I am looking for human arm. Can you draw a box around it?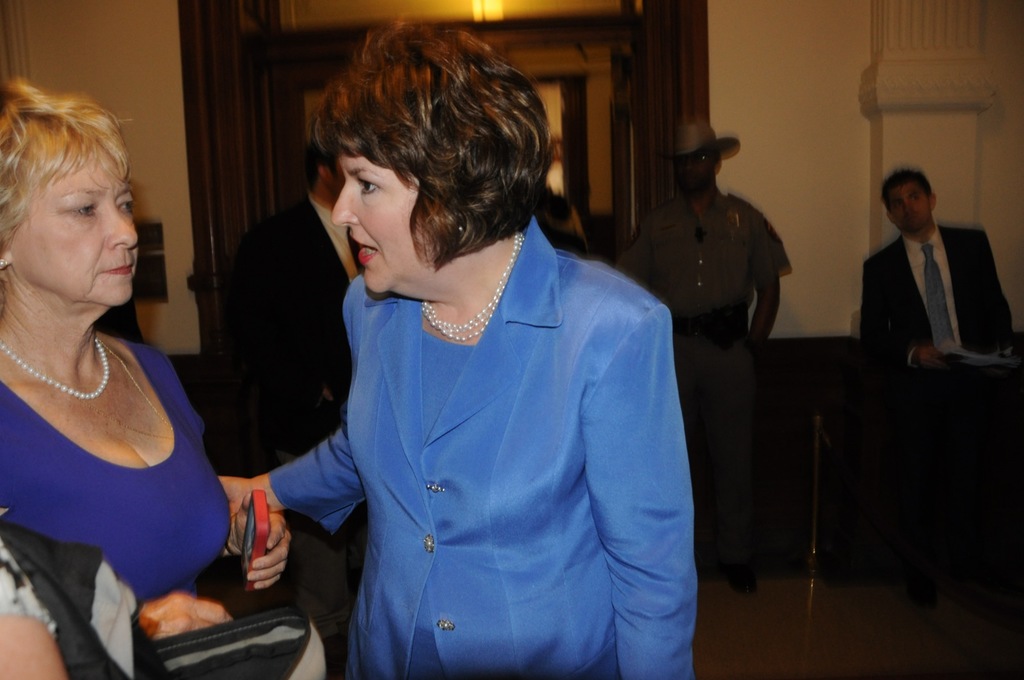
Sure, the bounding box is select_region(748, 209, 794, 349).
